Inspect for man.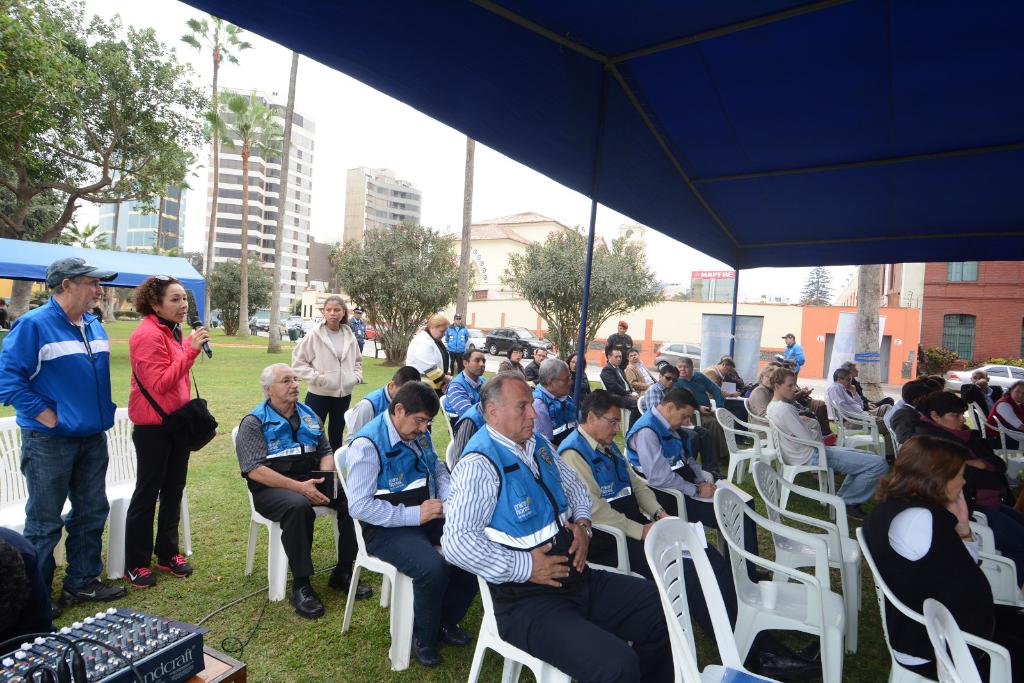
Inspection: 623, 346, 658, 392.
